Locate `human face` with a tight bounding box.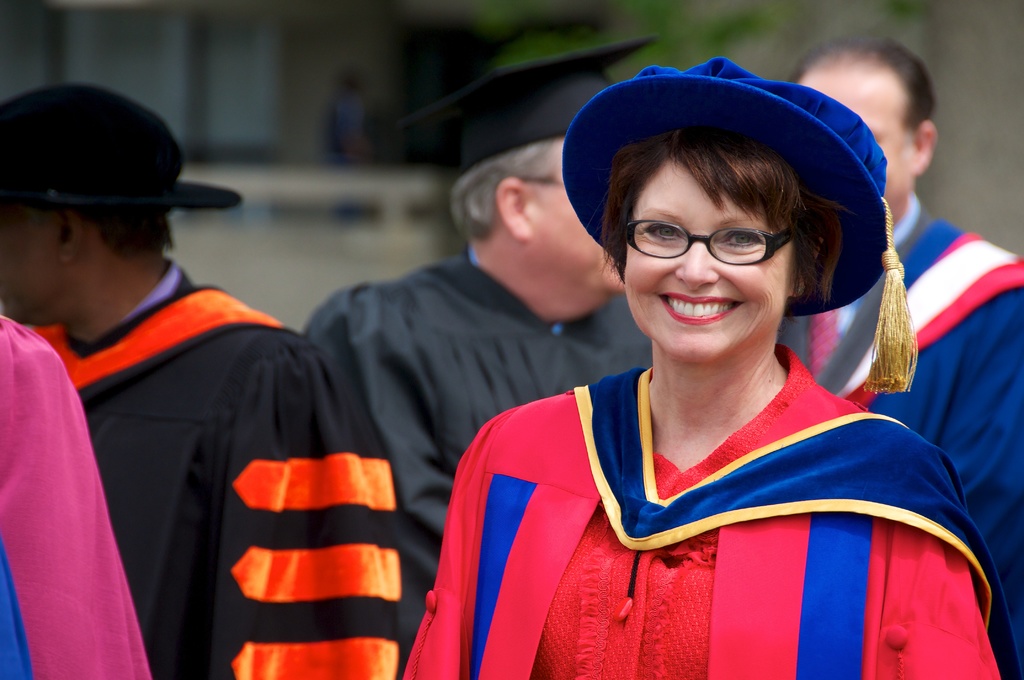
625, 159, 799, 359.
